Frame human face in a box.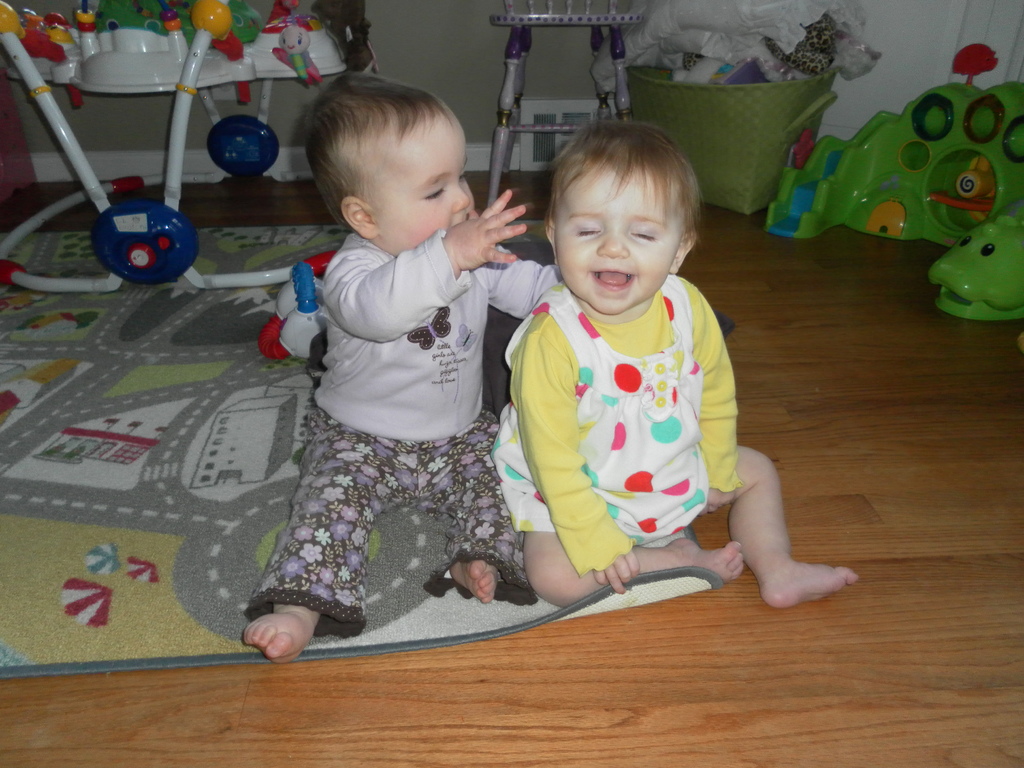
(left=555, top=157, right=685, bottom=312).
